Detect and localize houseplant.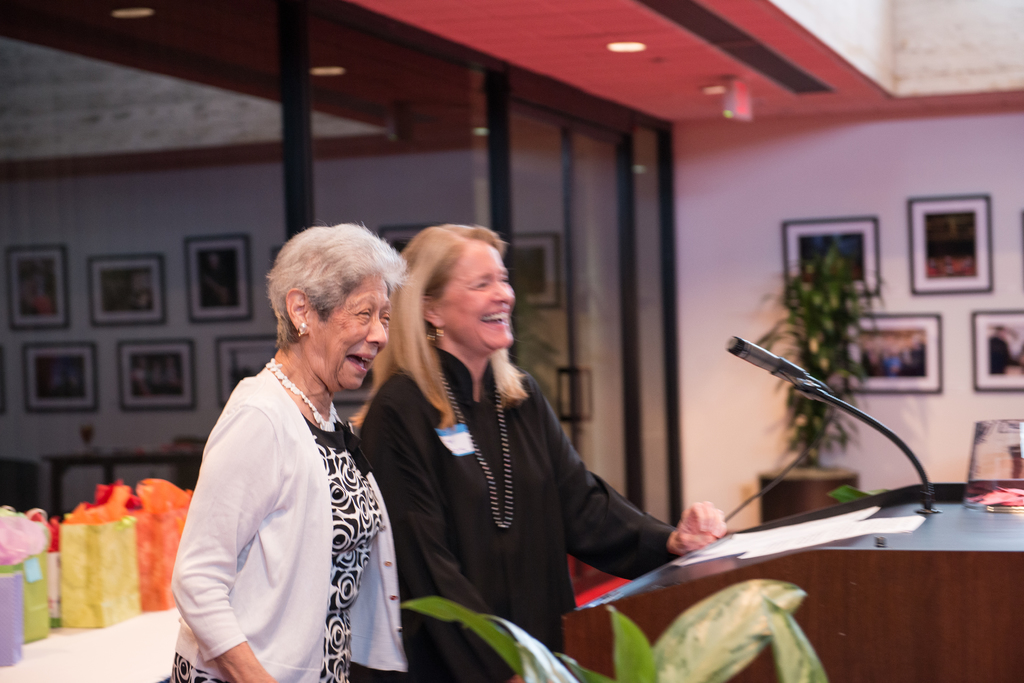
Localized at 755, 235, 881, 524.
